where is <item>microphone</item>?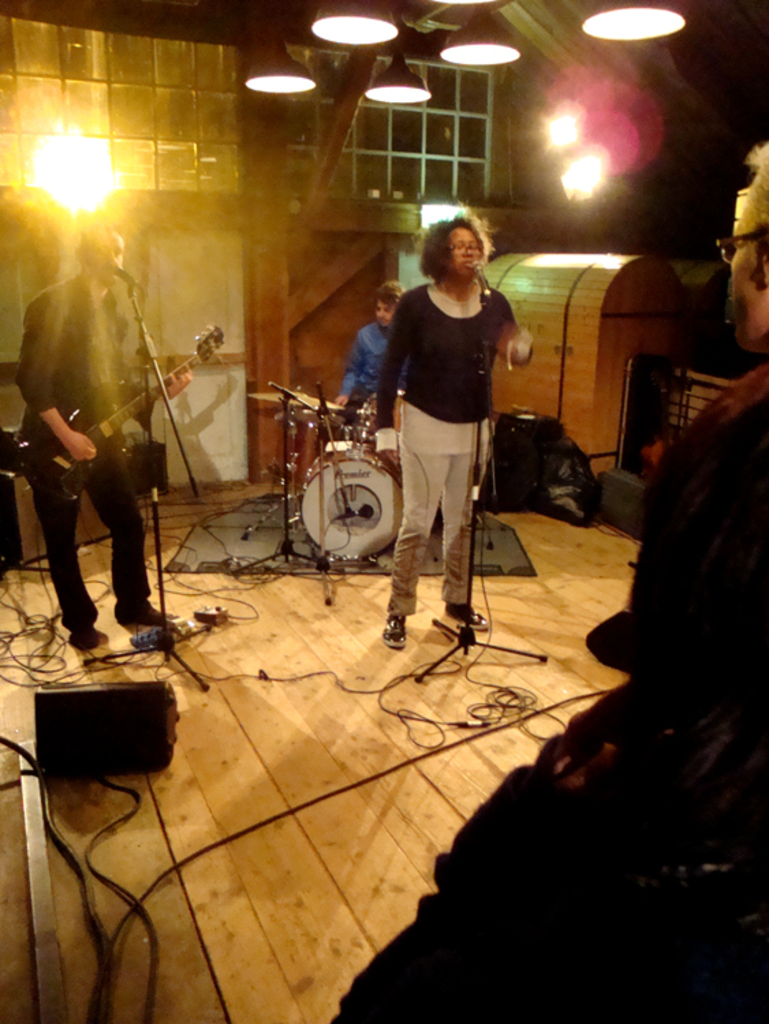
[101, 258, 132, 288].
